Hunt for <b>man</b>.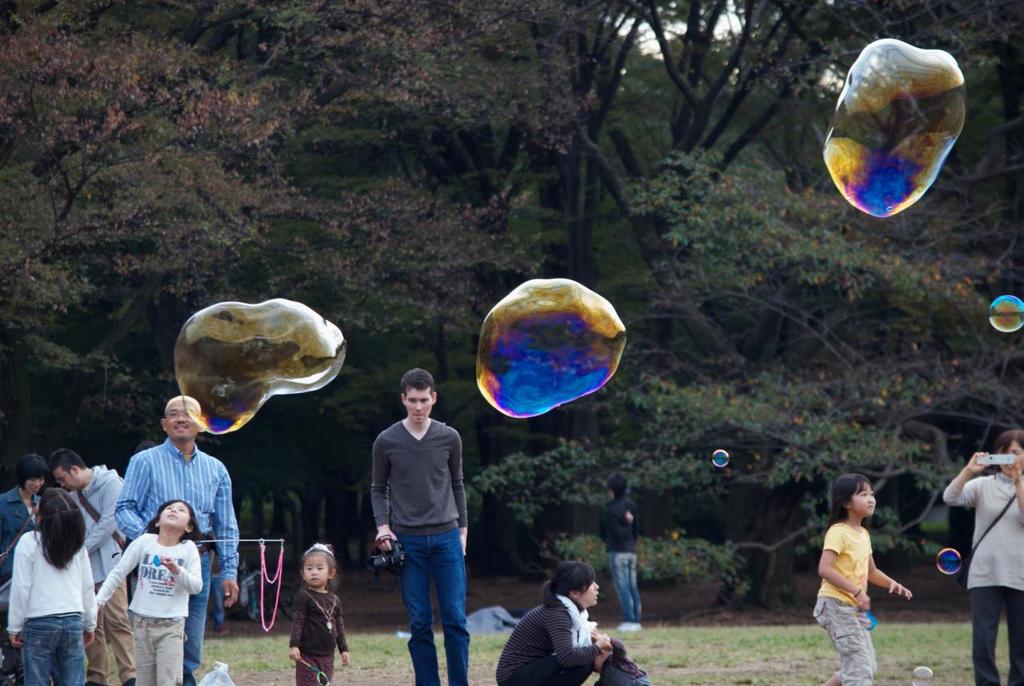
Hunted down at x1=50, y1=445, x2=126, y2=685.
